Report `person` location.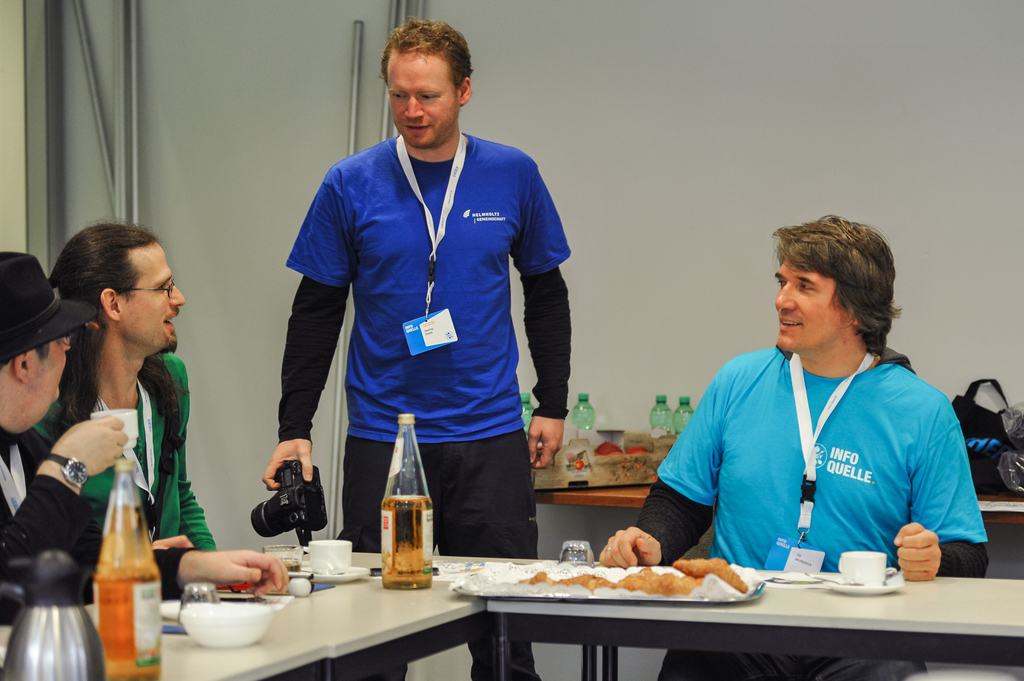
Report: bbox(0, 250, 289, 627).
